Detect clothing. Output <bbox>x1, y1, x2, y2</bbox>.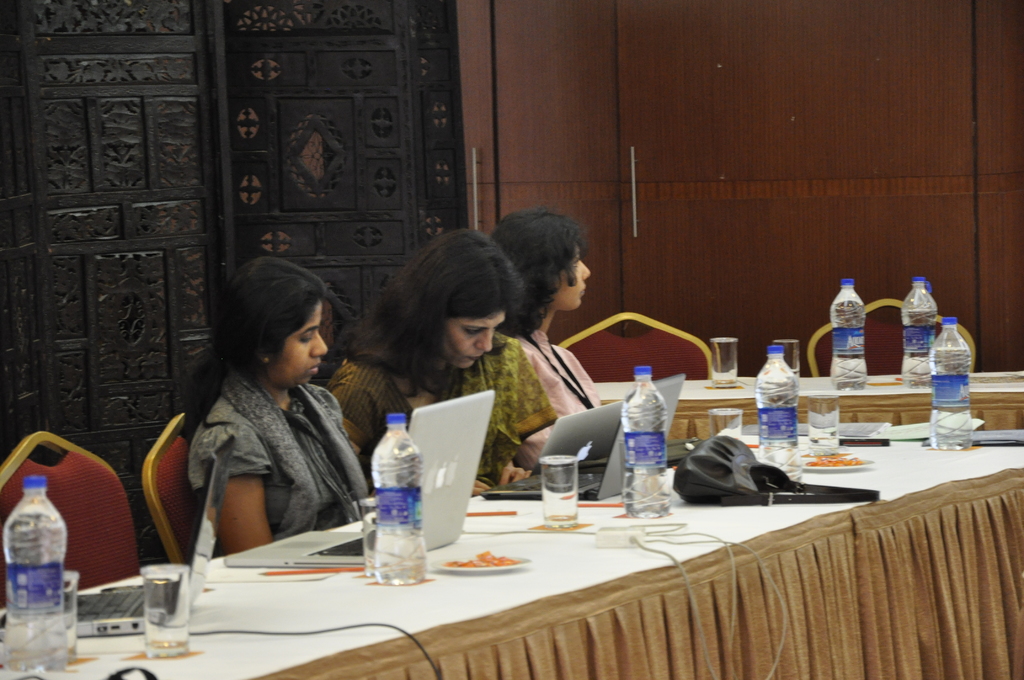
<bbox>320, 331, 563, 492</bbox>.
